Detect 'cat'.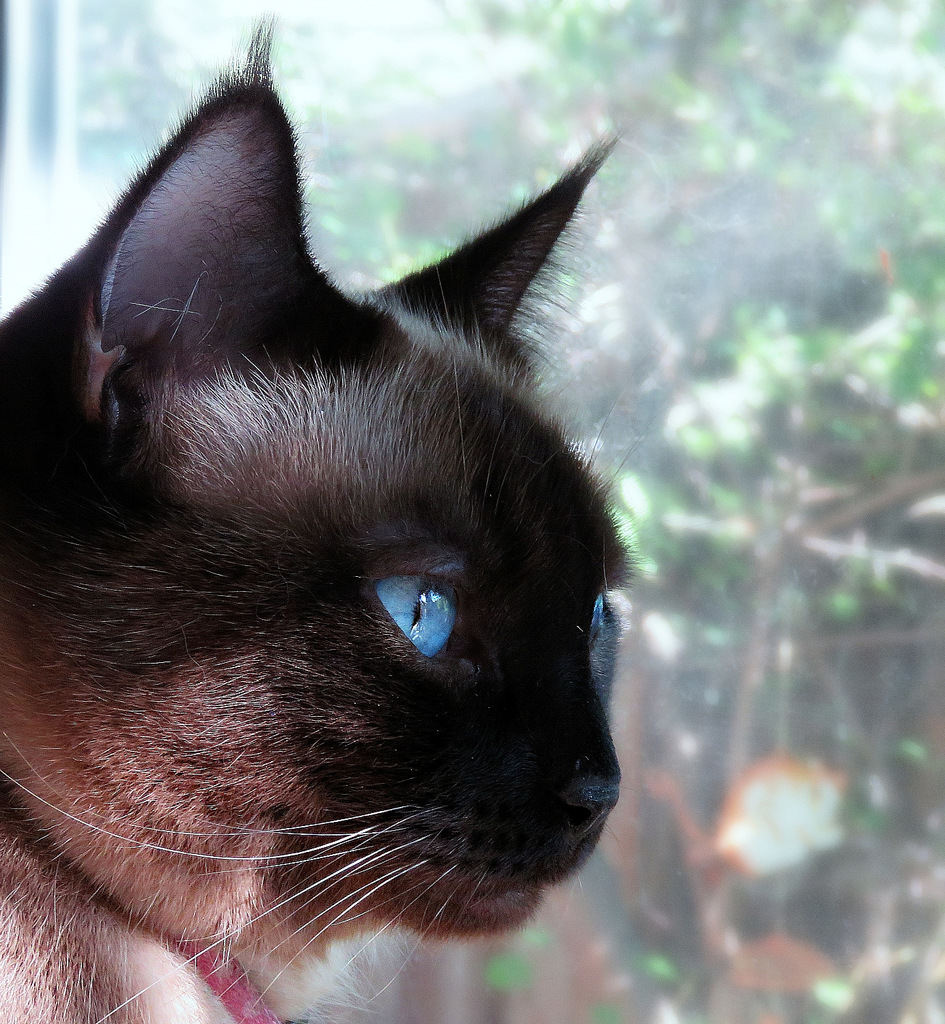
Detected at (left=0, top=17, right=640, bottom=1023).
